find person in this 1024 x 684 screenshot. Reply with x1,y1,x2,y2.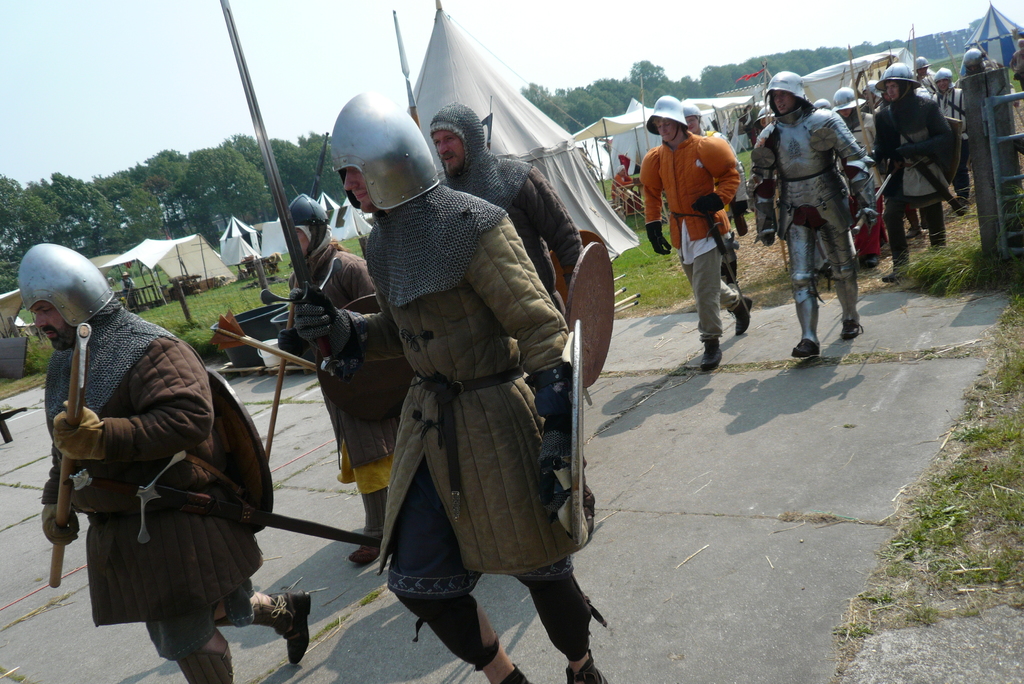
431,103,598,516.
